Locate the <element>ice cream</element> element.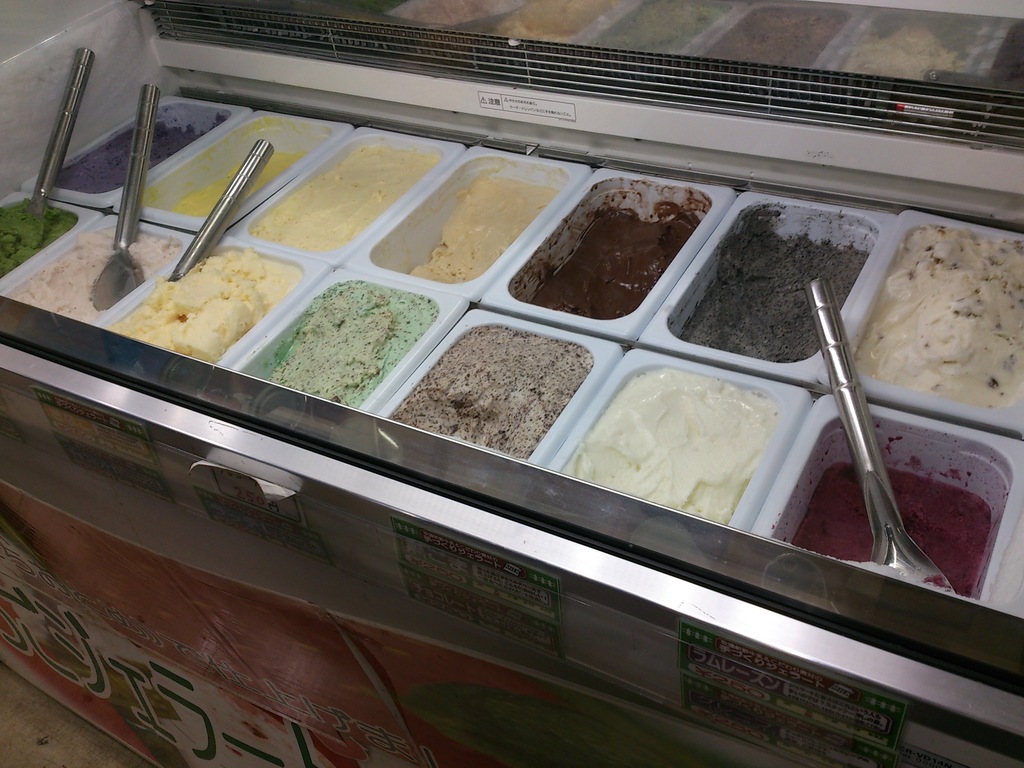
Element bbox: crop(113, 244, 287, 356).
